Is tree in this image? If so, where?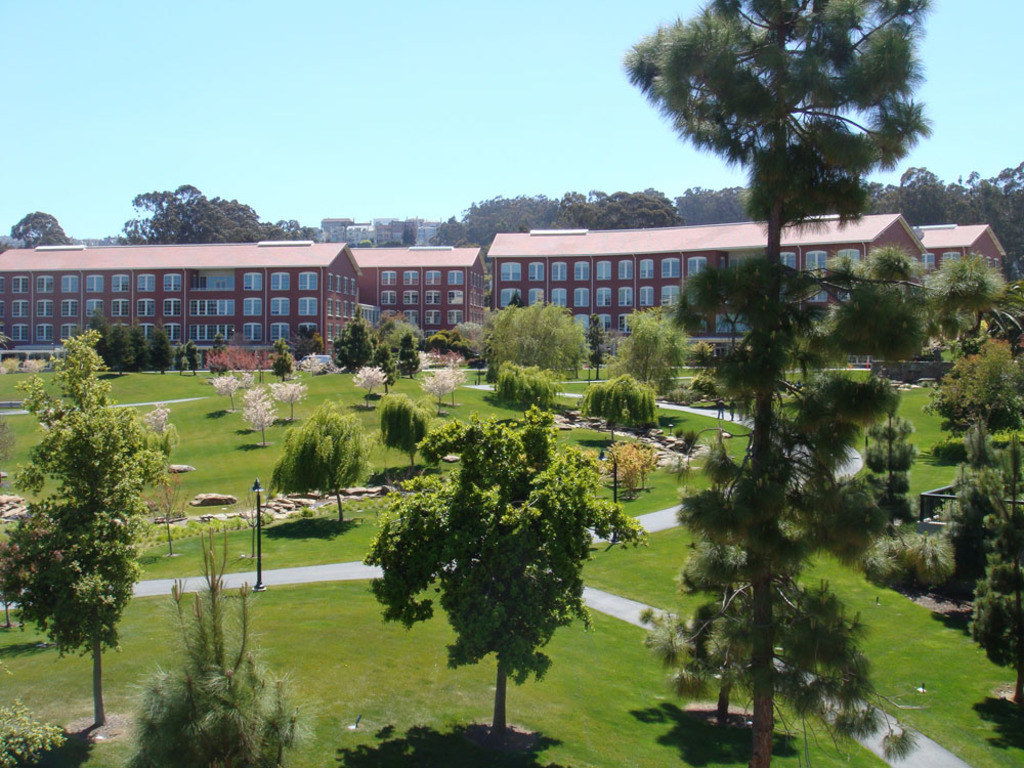
Yes, at bbox=[483, 298, 590, 384].
